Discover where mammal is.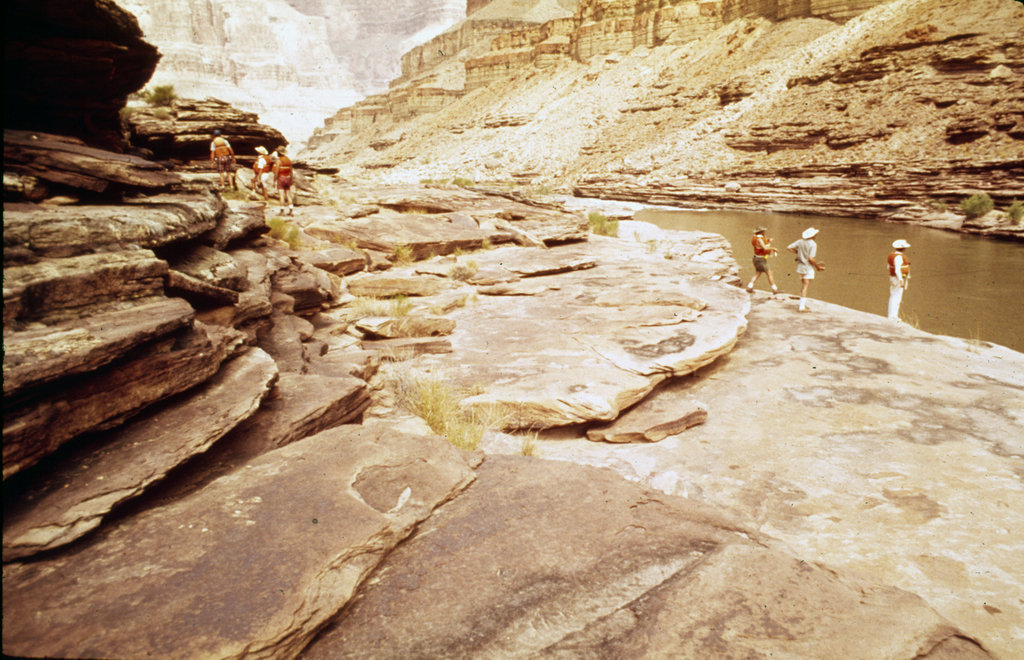
Discovered at x1=274, y1=145, x2=292, y2=217.
